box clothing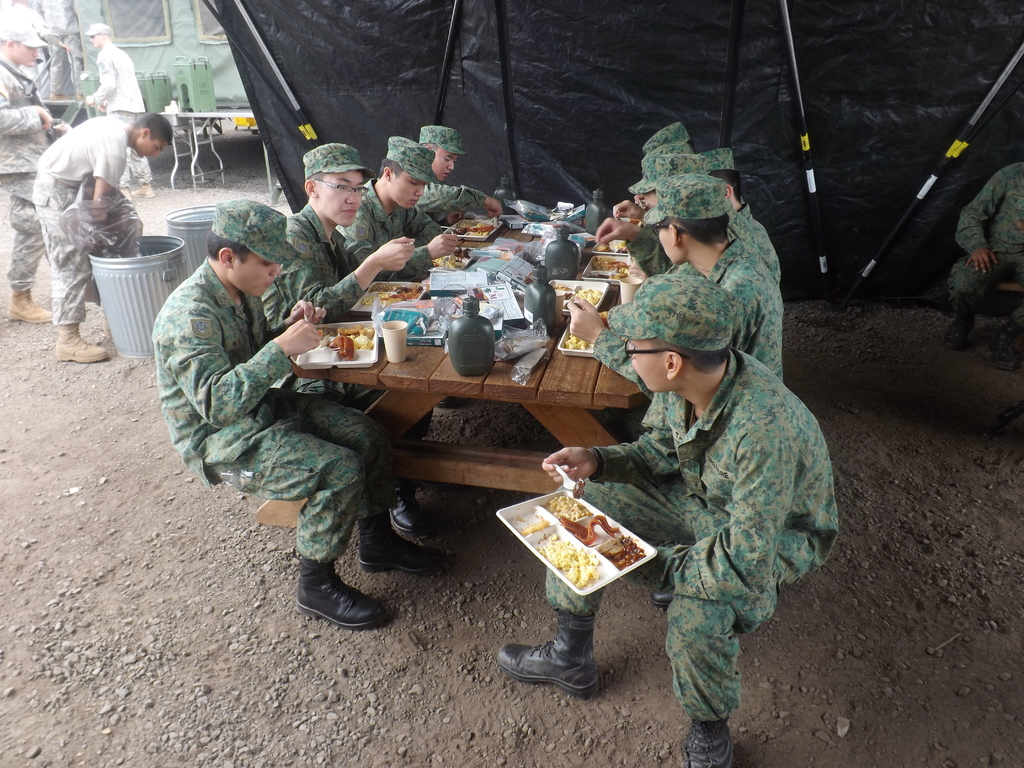
<box>541,269,839,723</box>
